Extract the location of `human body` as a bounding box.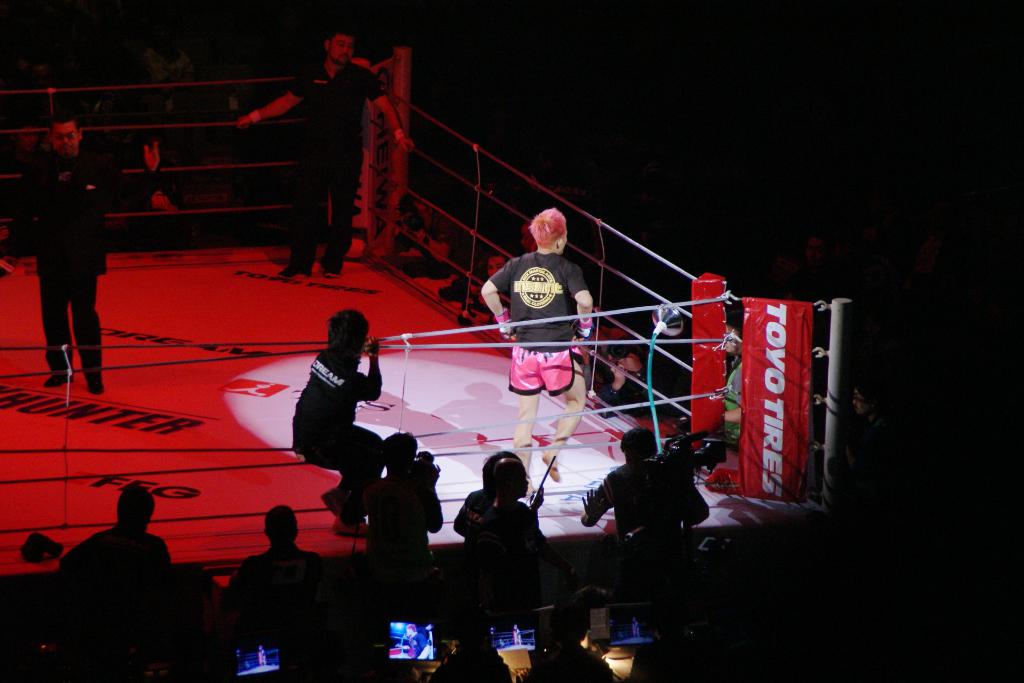
x1=297, y1=308, x2=423, y2=570.
